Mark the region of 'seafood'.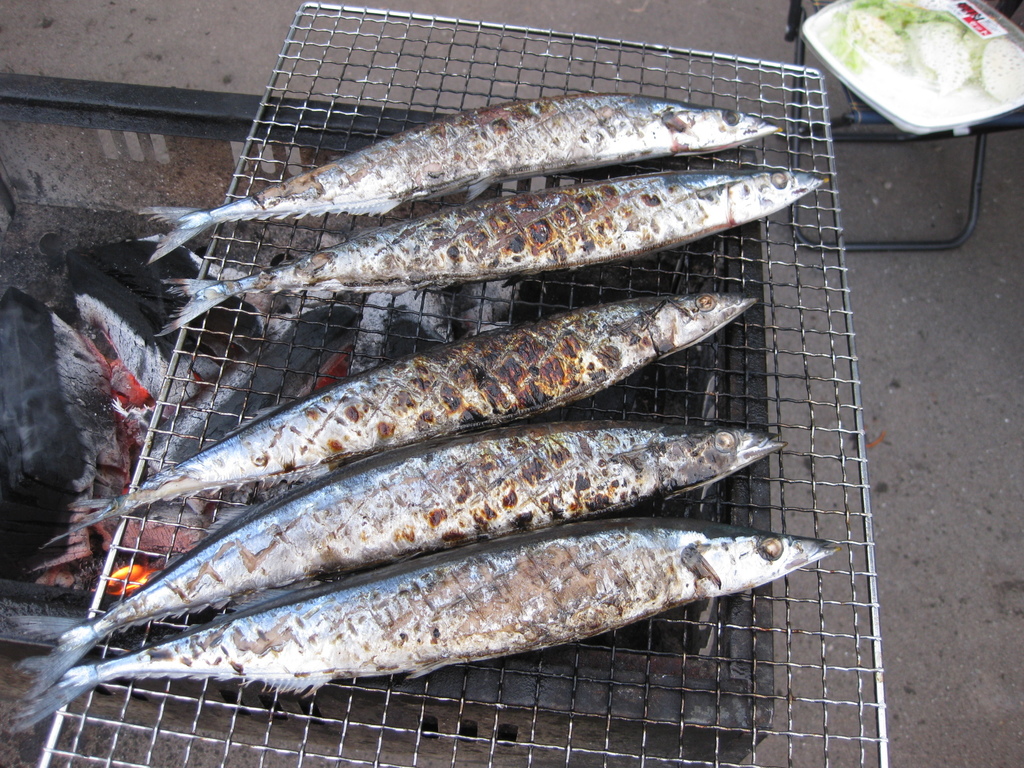
Region: BBox(141, 93, 781, 265).
